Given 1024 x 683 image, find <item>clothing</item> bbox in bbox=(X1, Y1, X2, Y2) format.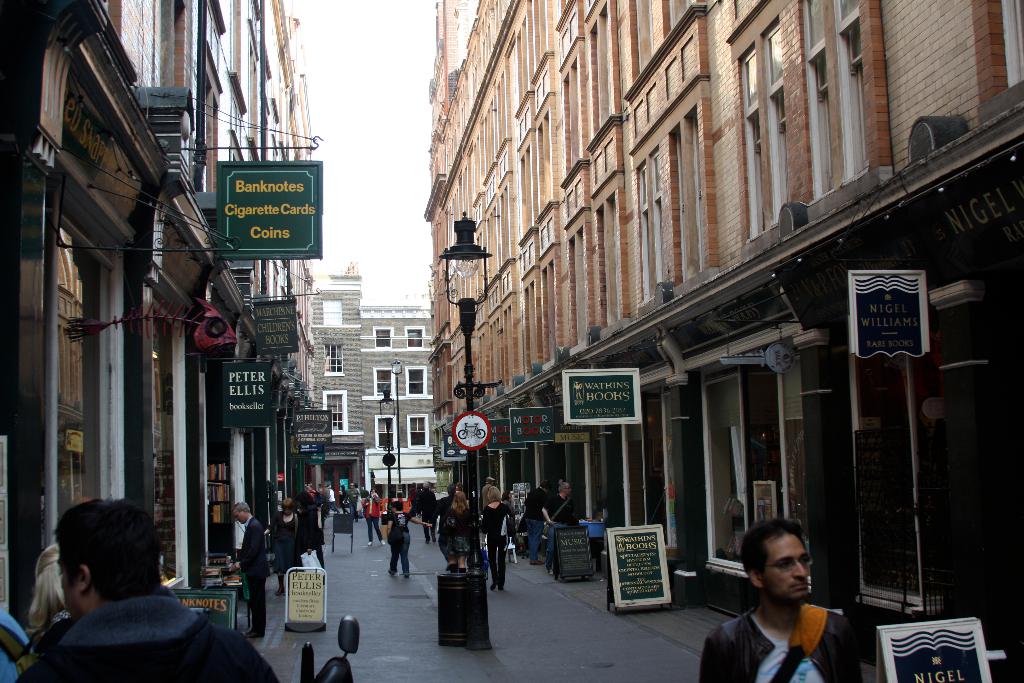
bbox=(519, 488, 545, 556).
